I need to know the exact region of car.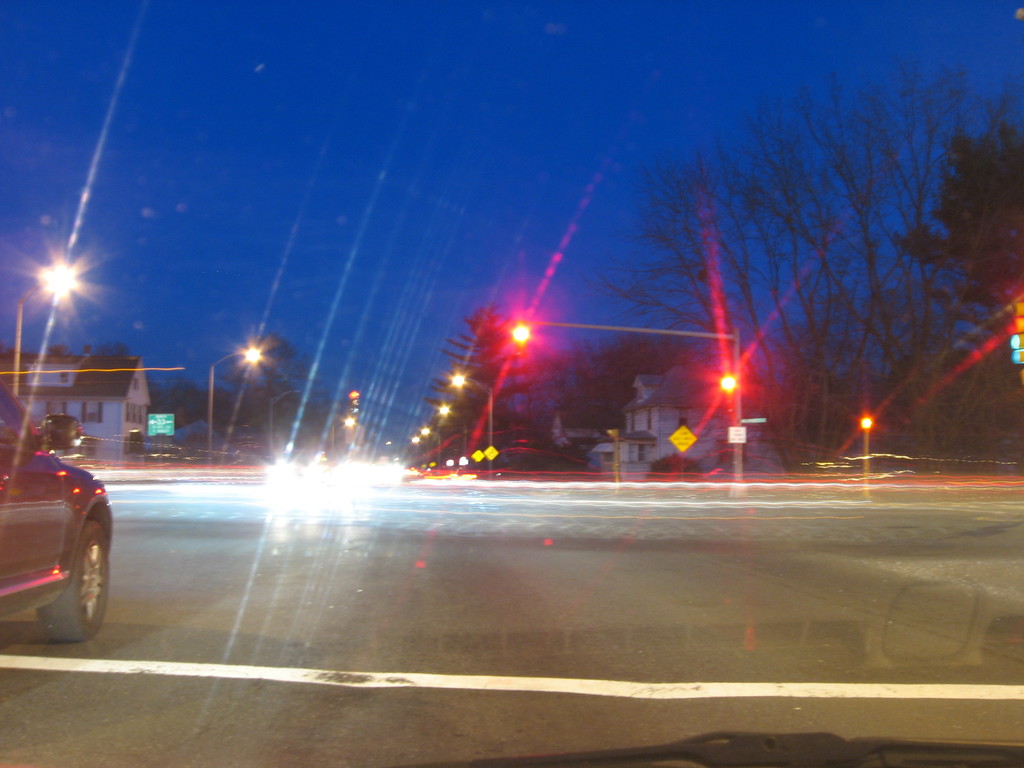
Region: x1=412, y1=735, x2=1023, y2=767.
